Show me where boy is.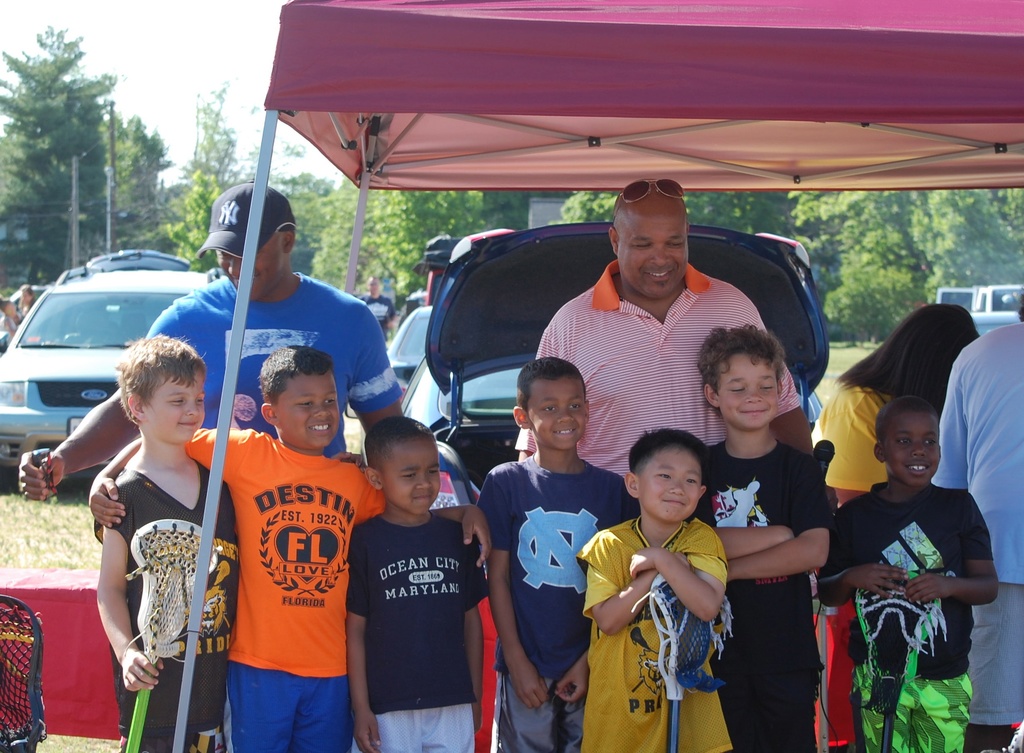
boy is at rect(690, 320, 832, 752).
